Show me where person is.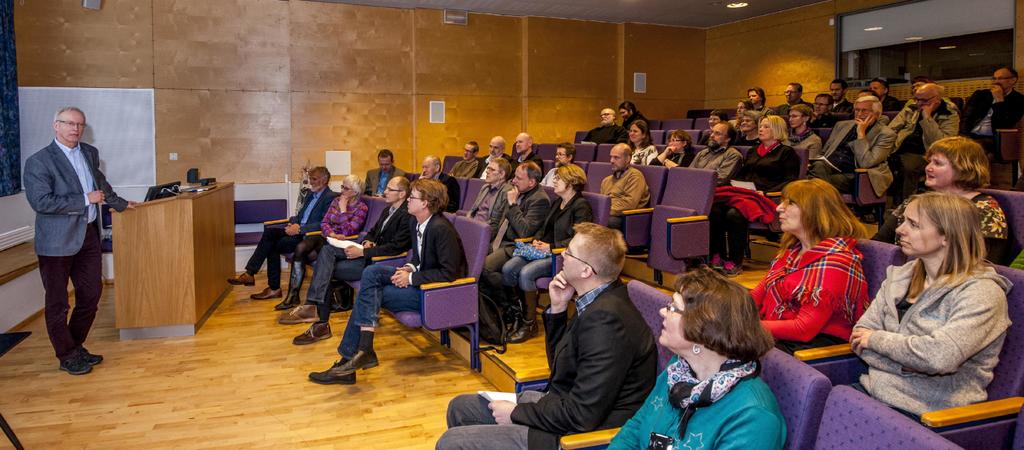
person is at detection(788, 101, 819, 164).
